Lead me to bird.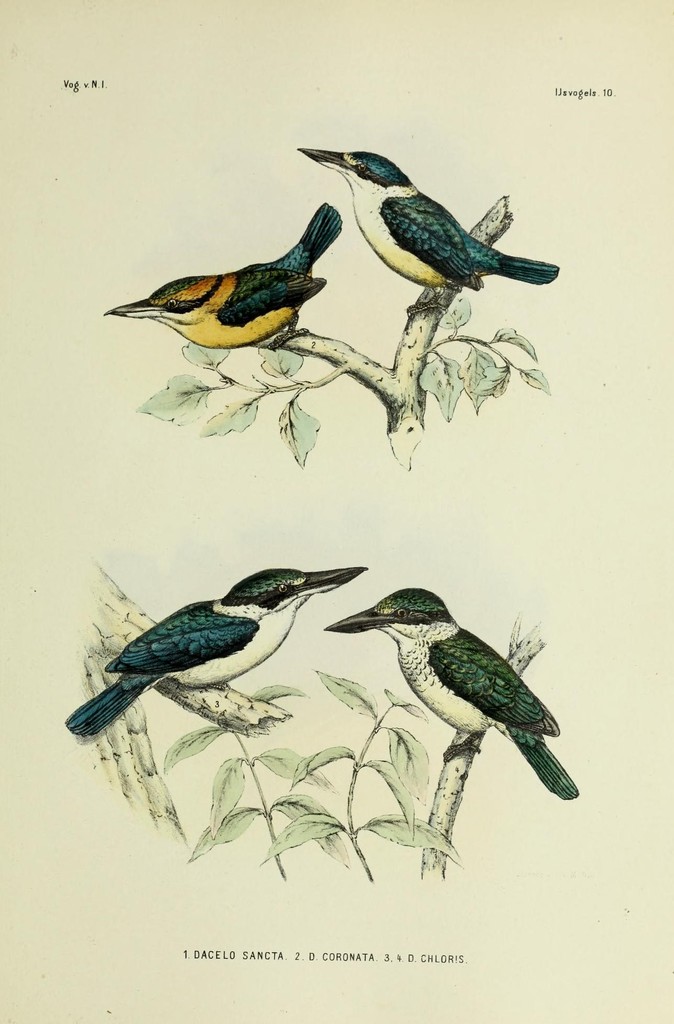
Lead to [left=286, top=134, right=575, bottom=335].
